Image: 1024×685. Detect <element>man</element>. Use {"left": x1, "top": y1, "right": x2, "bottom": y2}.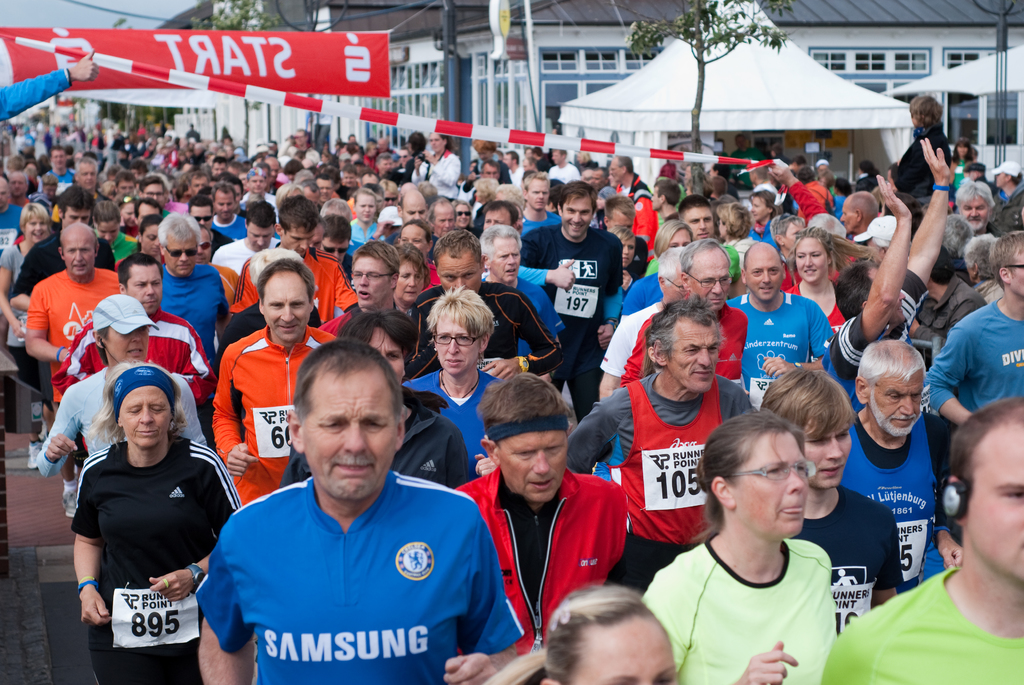
{"left": 856, "top": 213, "right": 900, "bottom": 269}.
